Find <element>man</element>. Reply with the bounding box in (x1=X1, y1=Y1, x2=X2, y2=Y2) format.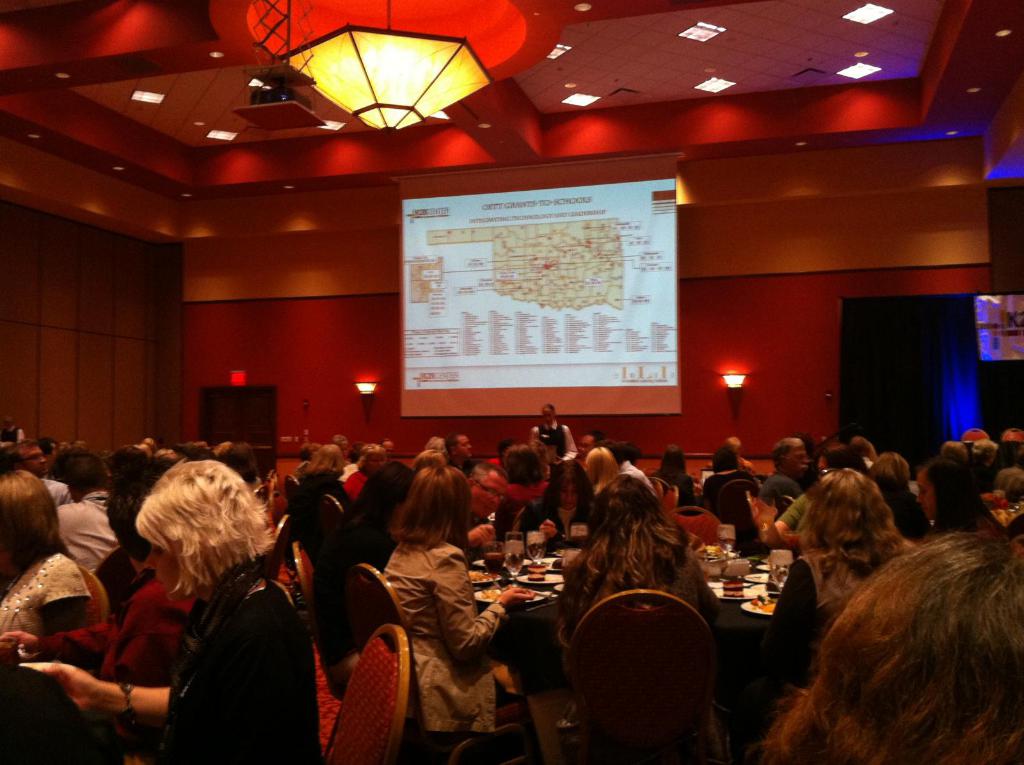
(x1=50, y1=451, x2=125, y2=567).
